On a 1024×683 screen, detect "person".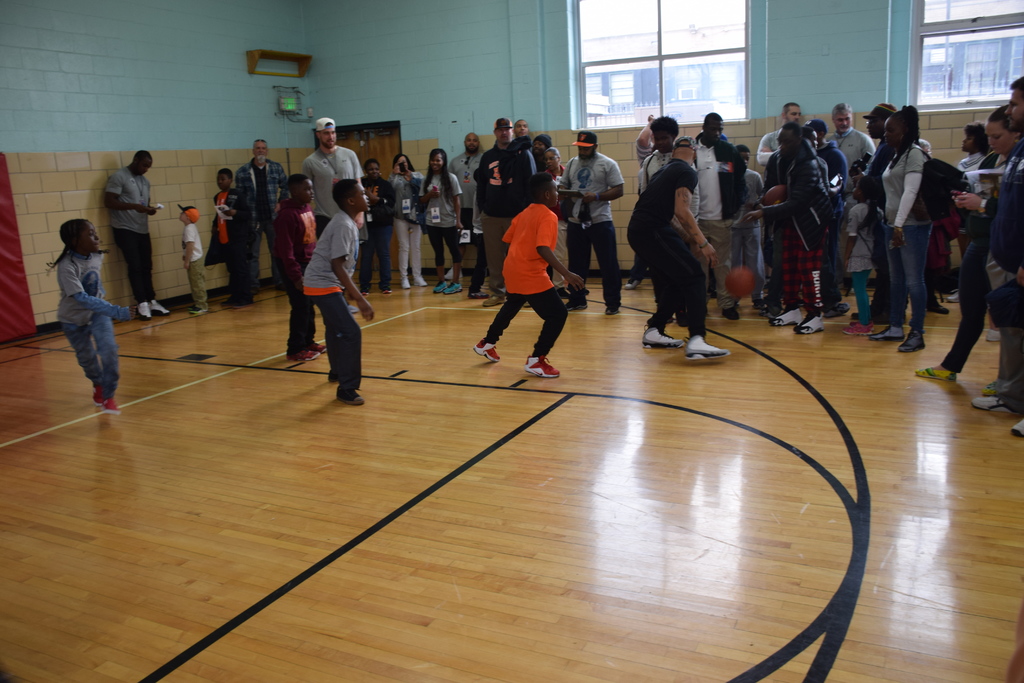
[left=362, top=163, right=396, bottom=298].
